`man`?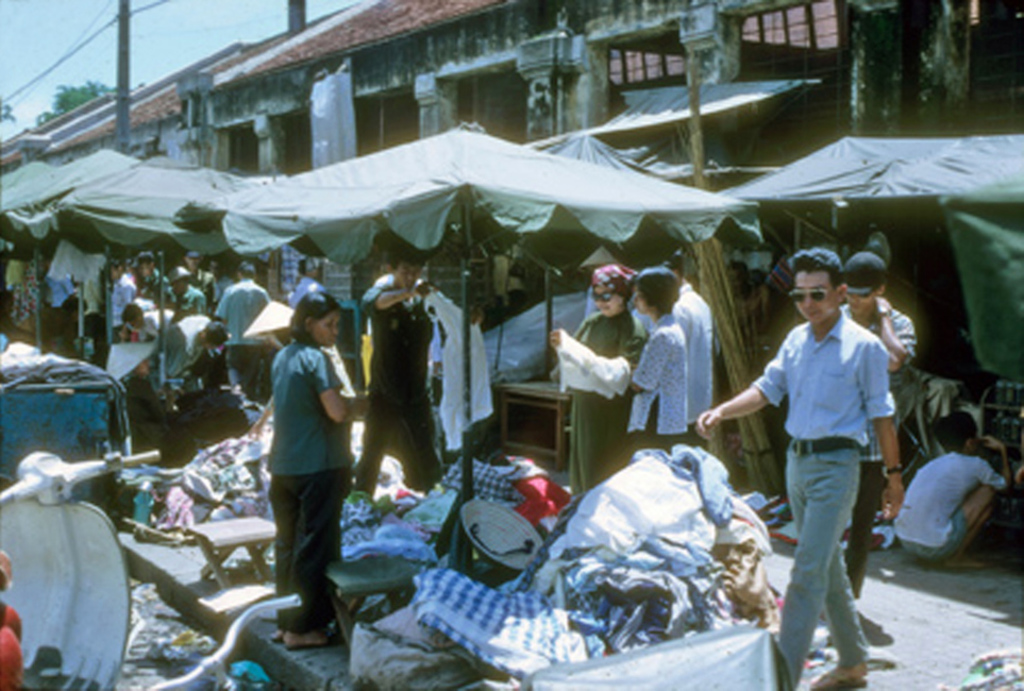
285, 251, 333, 308
